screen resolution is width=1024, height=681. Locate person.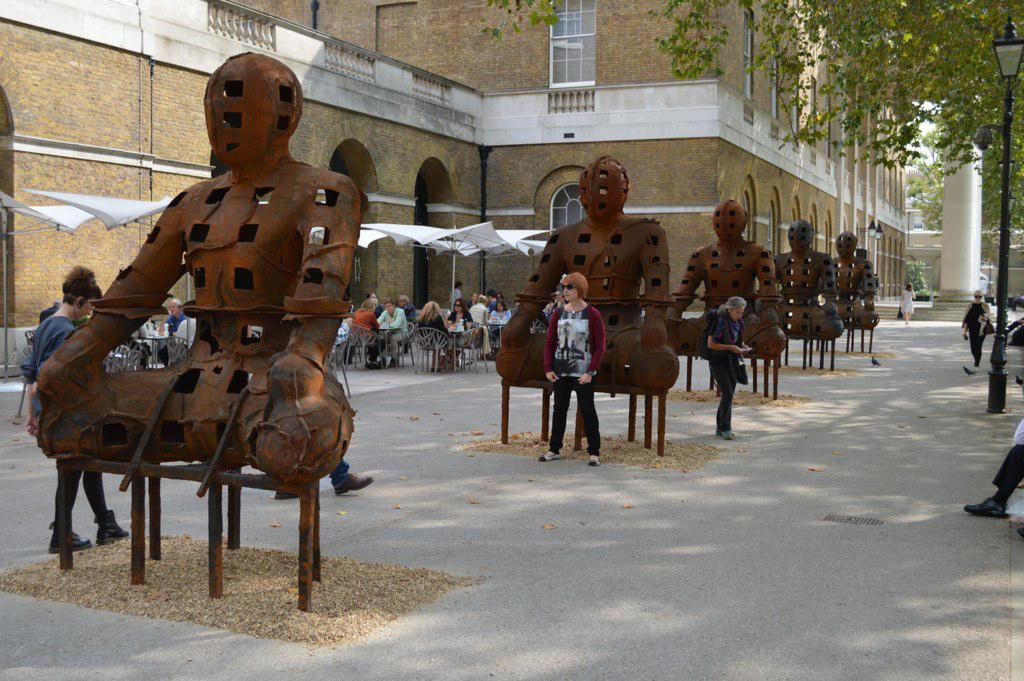
<box>770,218,850,338</box>.
